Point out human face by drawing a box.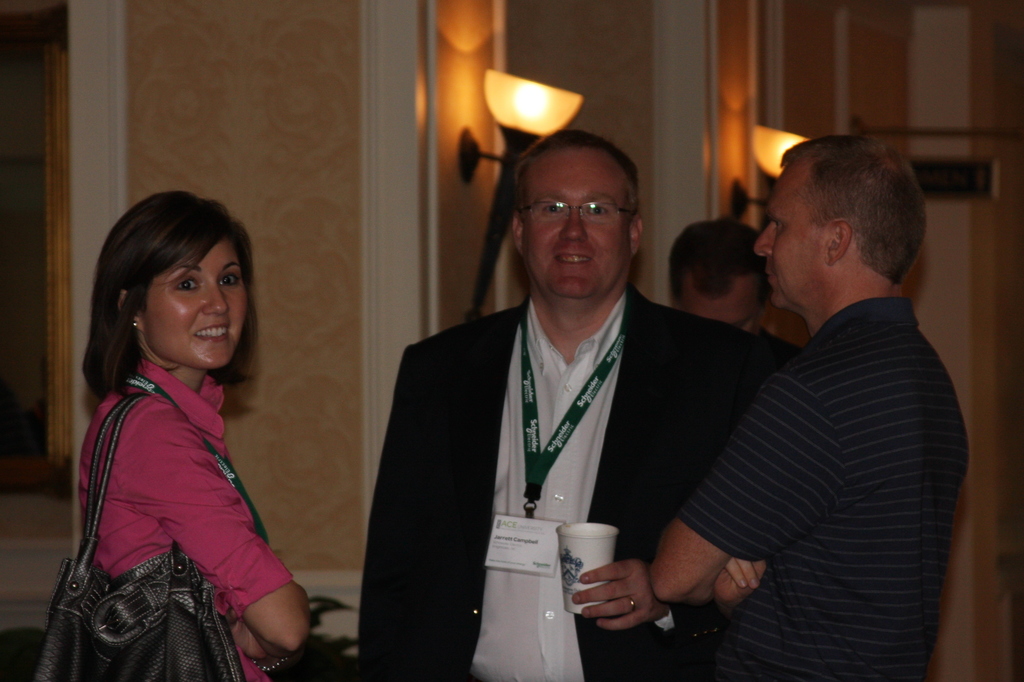
pyautogui.locateOnScreen(757, 165, 829, 313).
